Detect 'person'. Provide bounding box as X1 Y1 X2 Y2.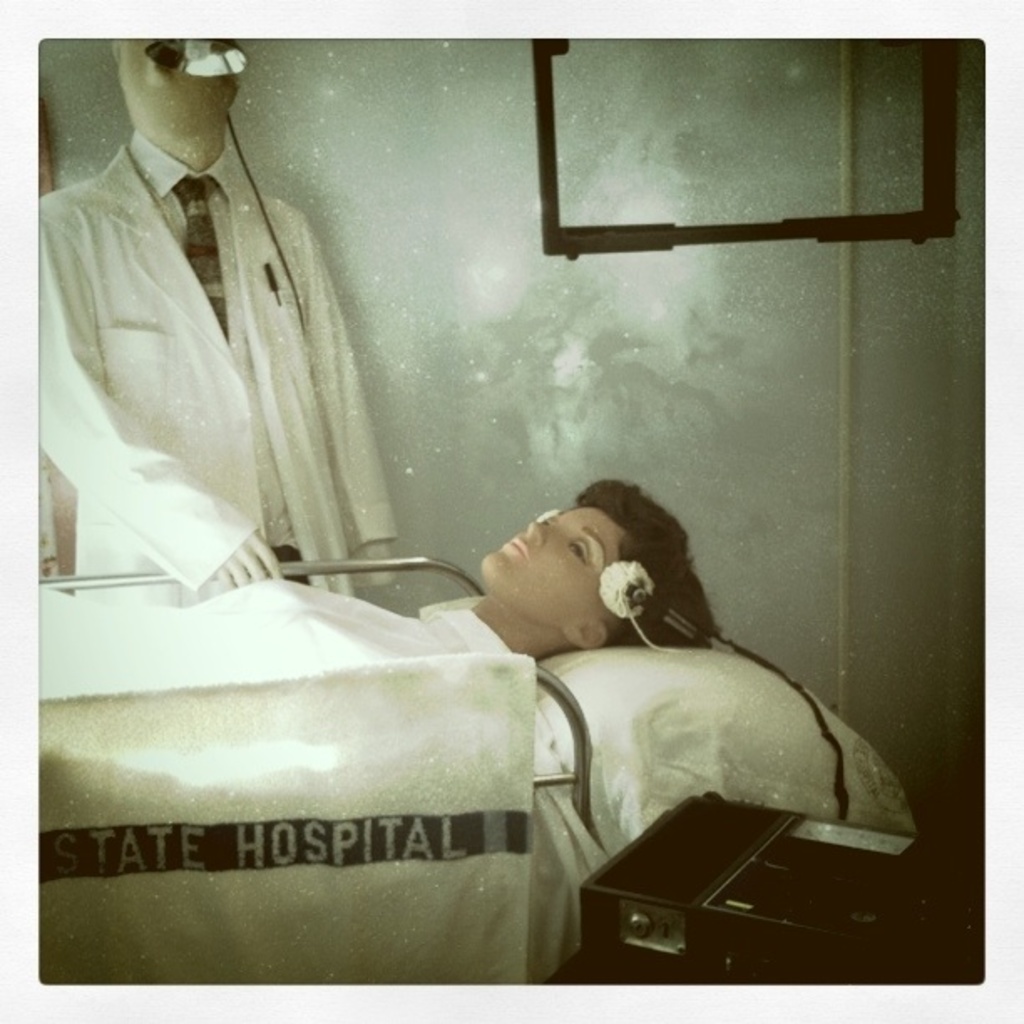
35 480 719 696.
